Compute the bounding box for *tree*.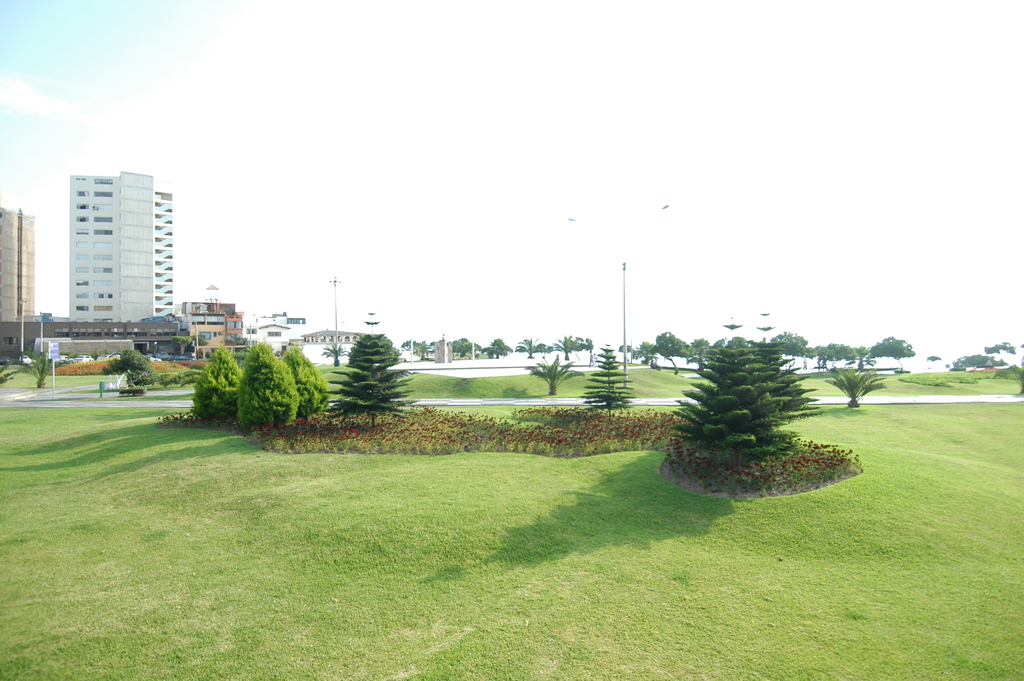
(x1=550, y1=334, x2=583, y2=365).
